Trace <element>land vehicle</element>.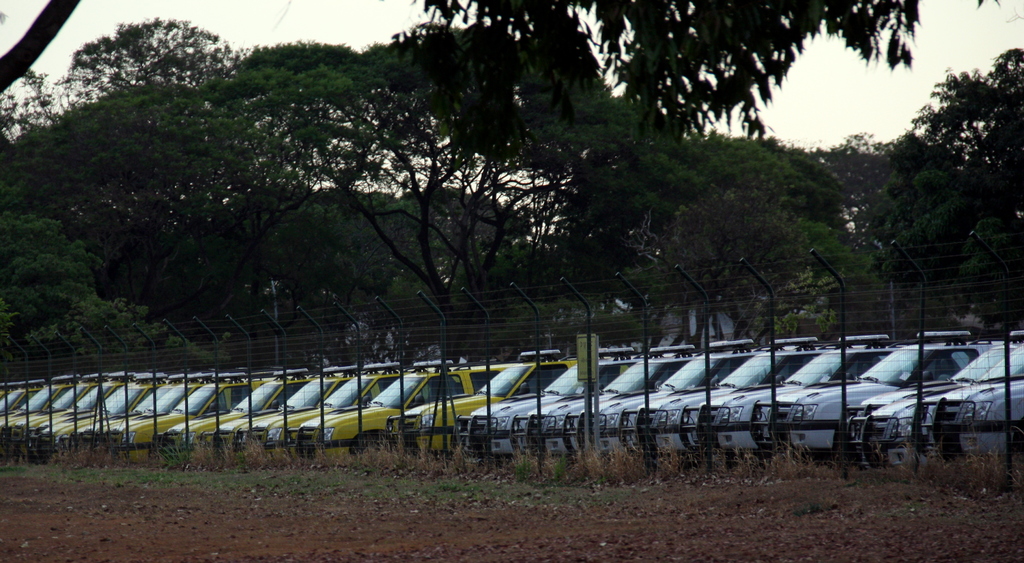
Traced to 285/362/510/462.
